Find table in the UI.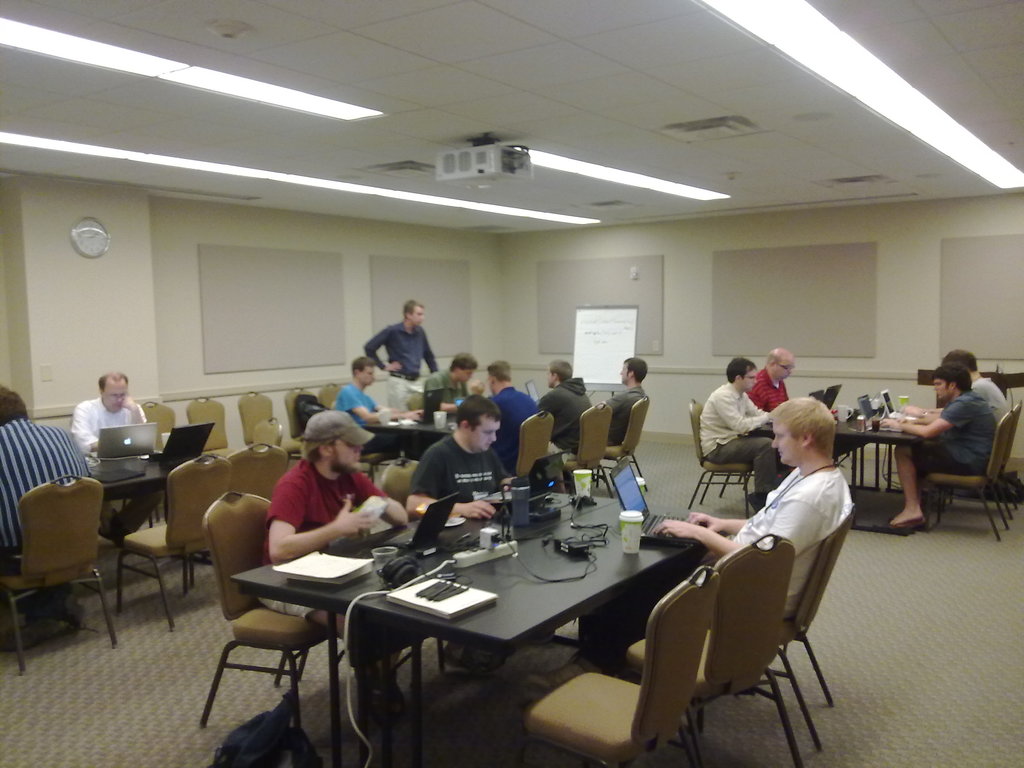
UI element at [751,405,934,499].
